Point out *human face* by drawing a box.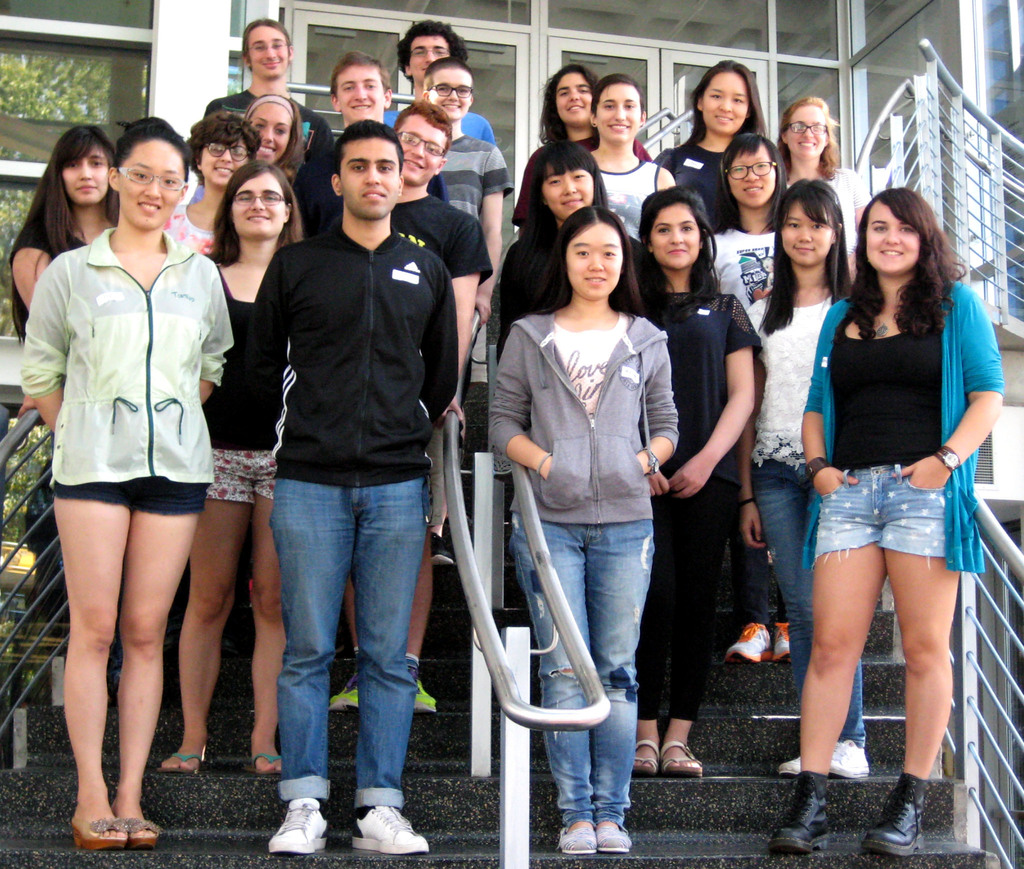
(x1=429, y1=68, x2=472, y2=117).
